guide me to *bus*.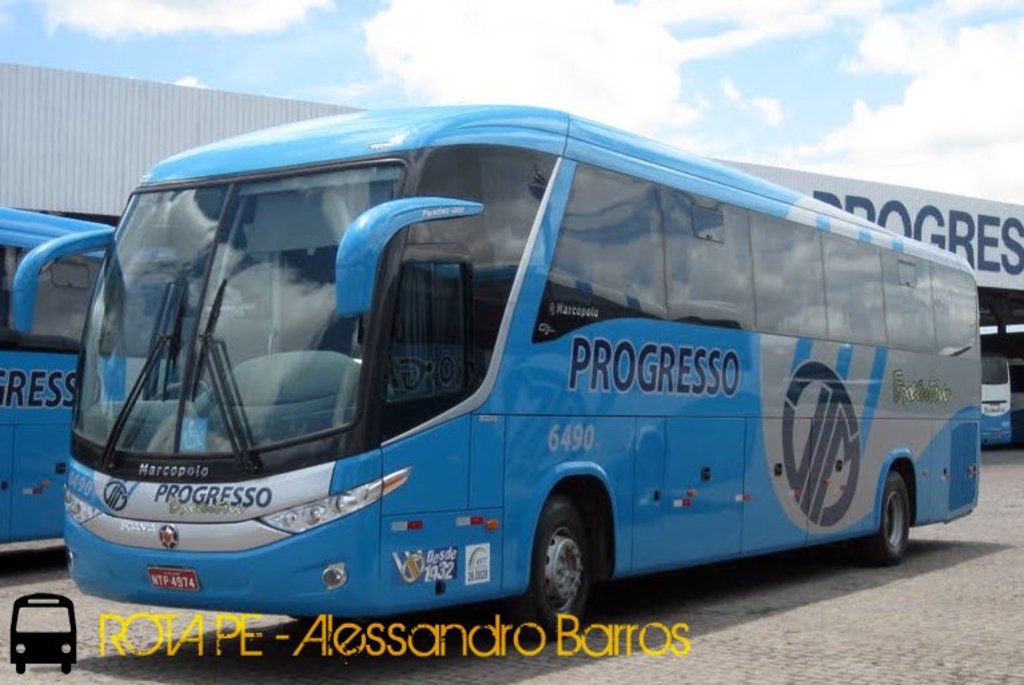
Guidance: l=9, t=104, r=984, b=642.
